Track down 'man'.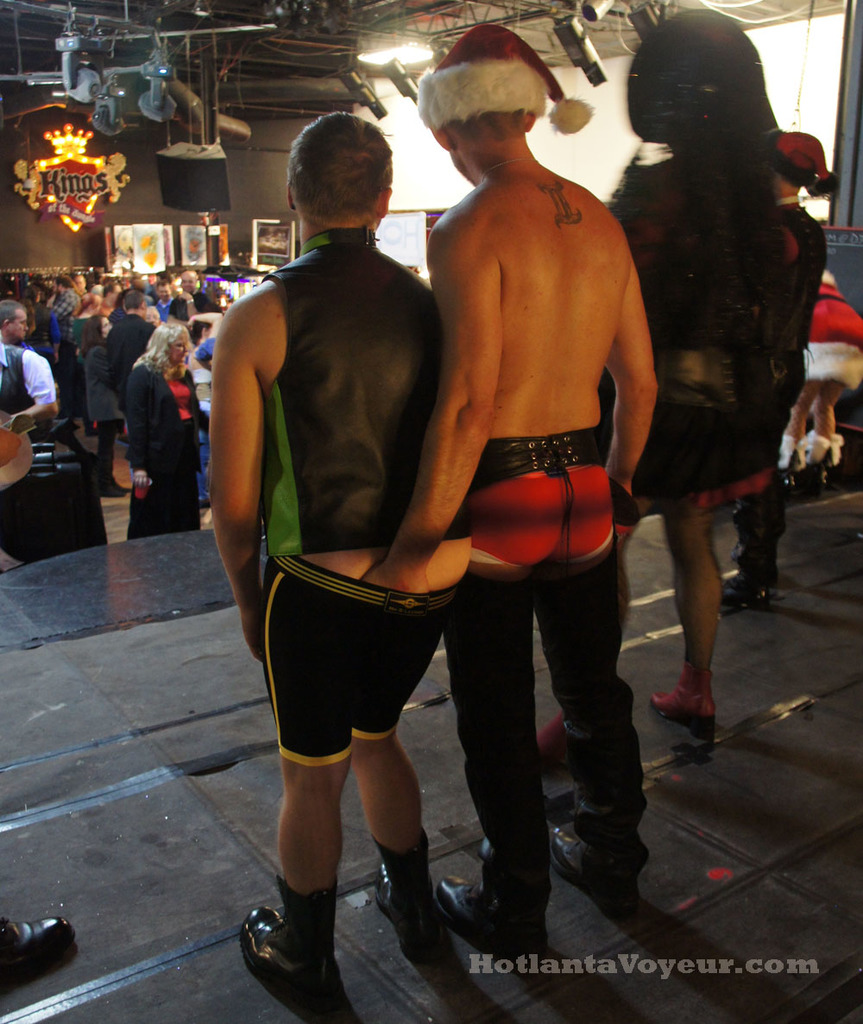
Tracked to <box>101,289,155,393</box>.
